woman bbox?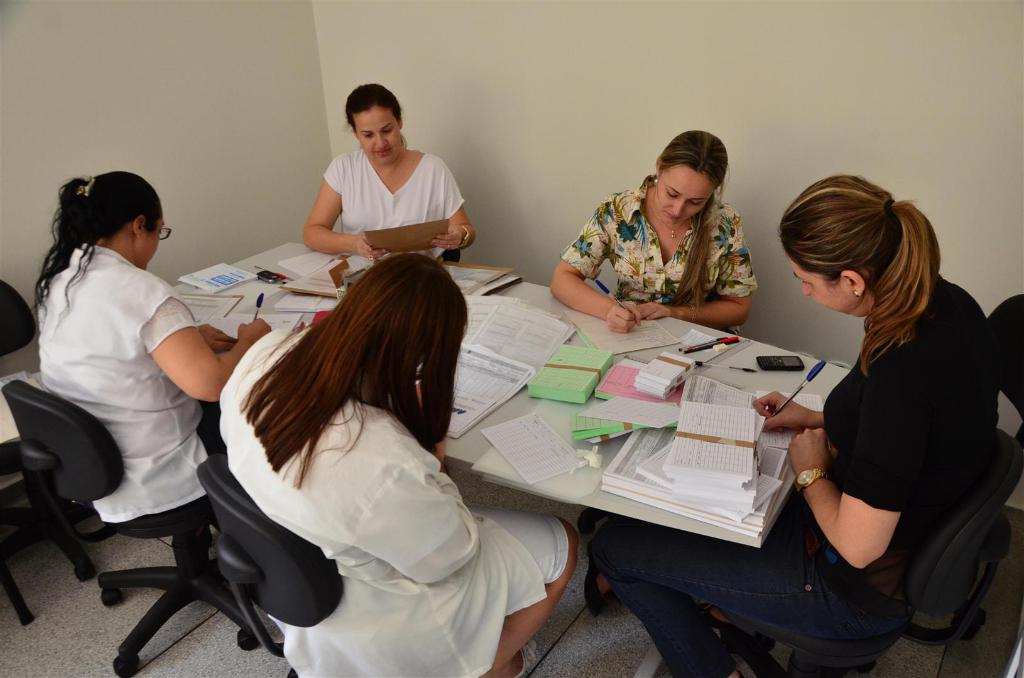
<box>552,129,760,339</box>
